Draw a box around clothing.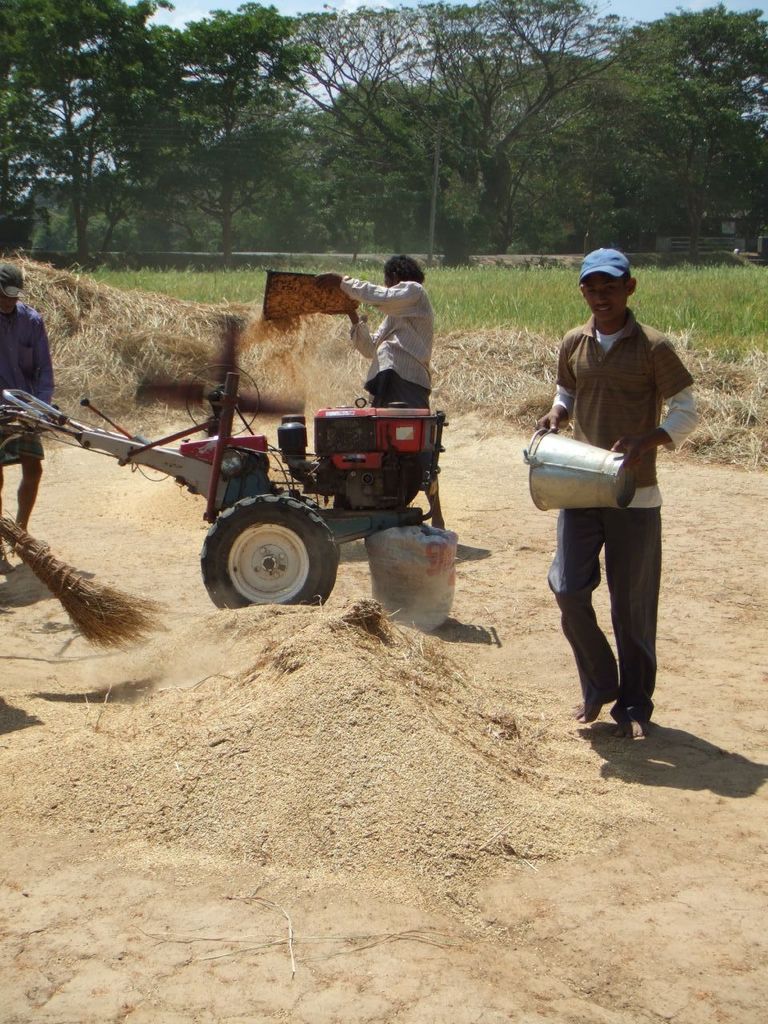
(x1=527, y1=303, x2=747, y2=726).
